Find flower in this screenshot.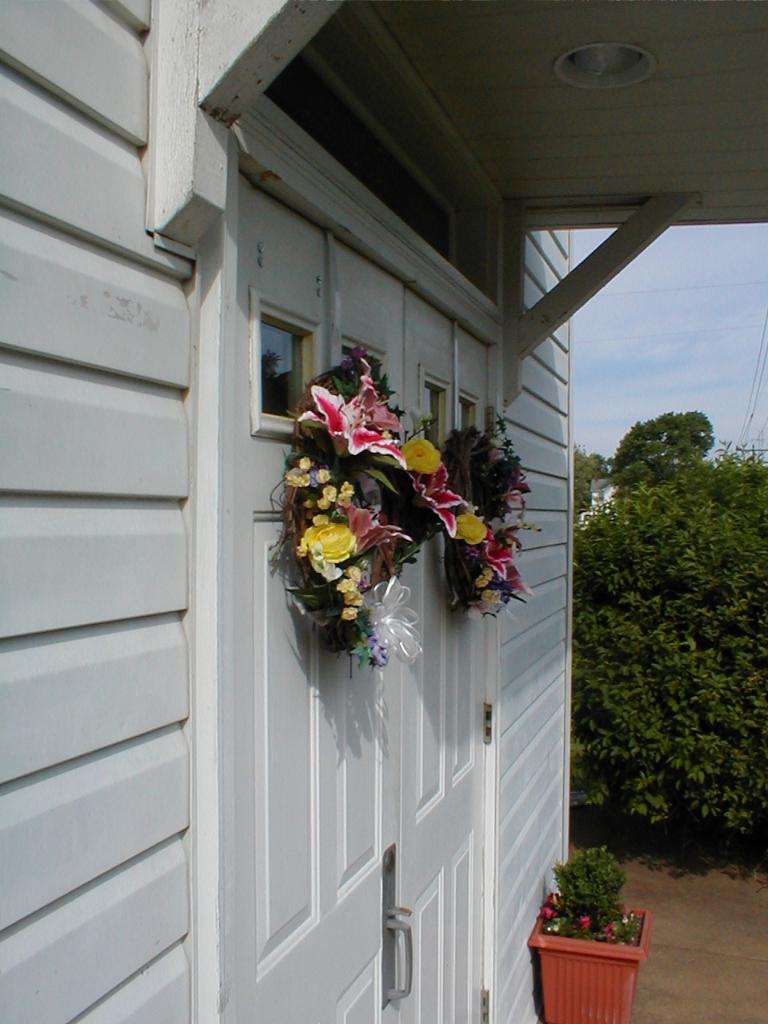
The bounding box for flower is [x1=338, y1=498, x2=410, y2=561].
